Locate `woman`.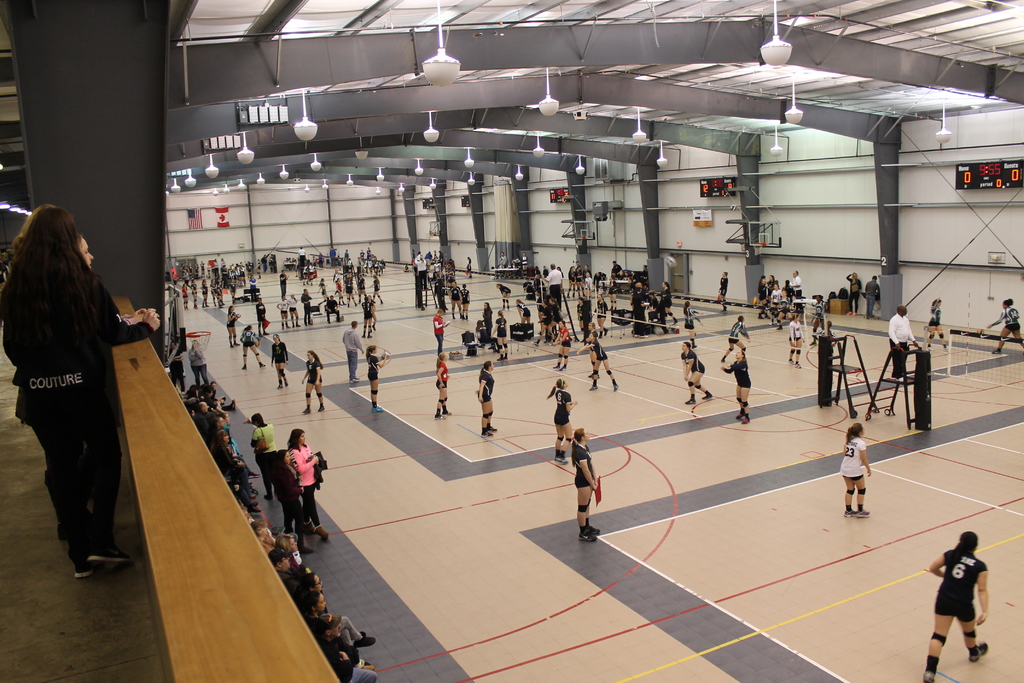
Bounding box: x1=239, y1=324, x2=266, y2=371.
